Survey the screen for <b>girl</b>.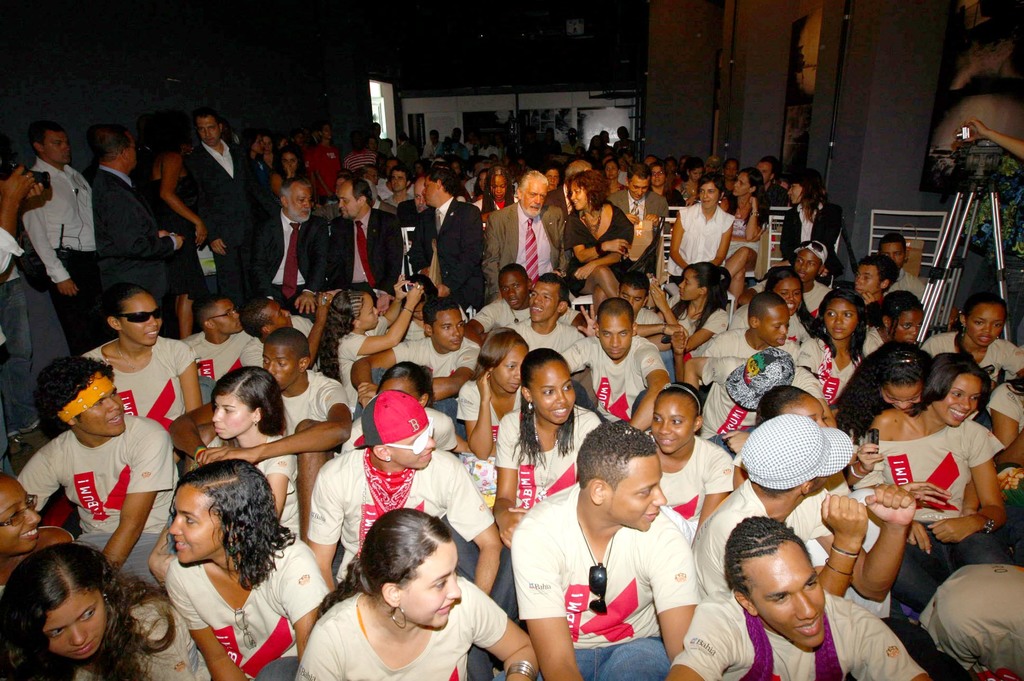
Survey found: BBox(727, 268, 810, 344).
